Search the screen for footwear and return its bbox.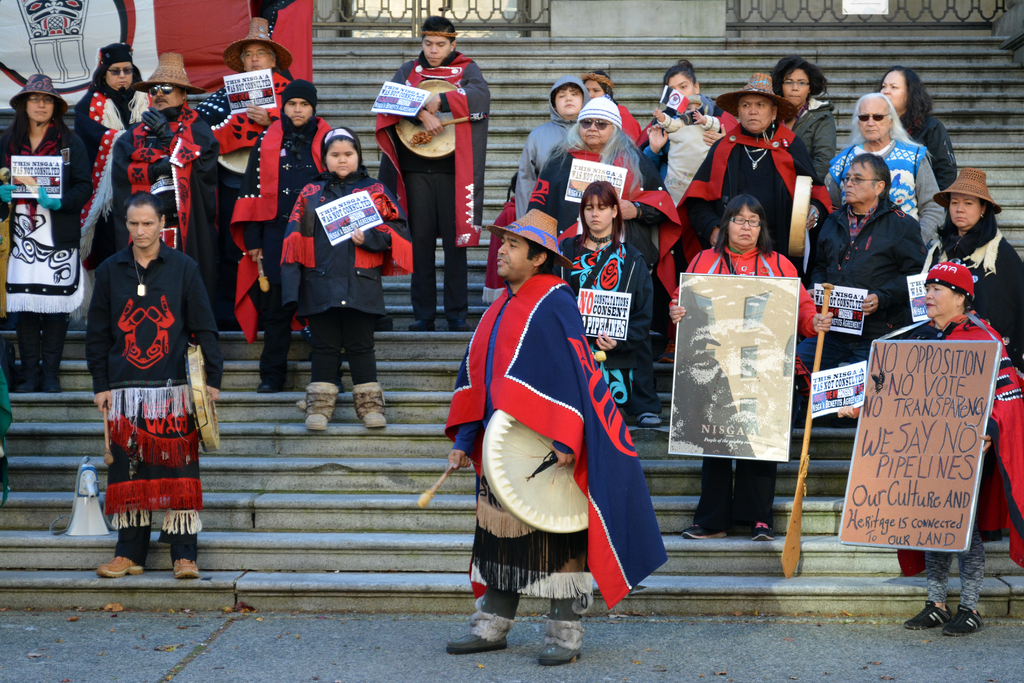
Found: (x1=303, y1=381, x2=339, y2=431).
